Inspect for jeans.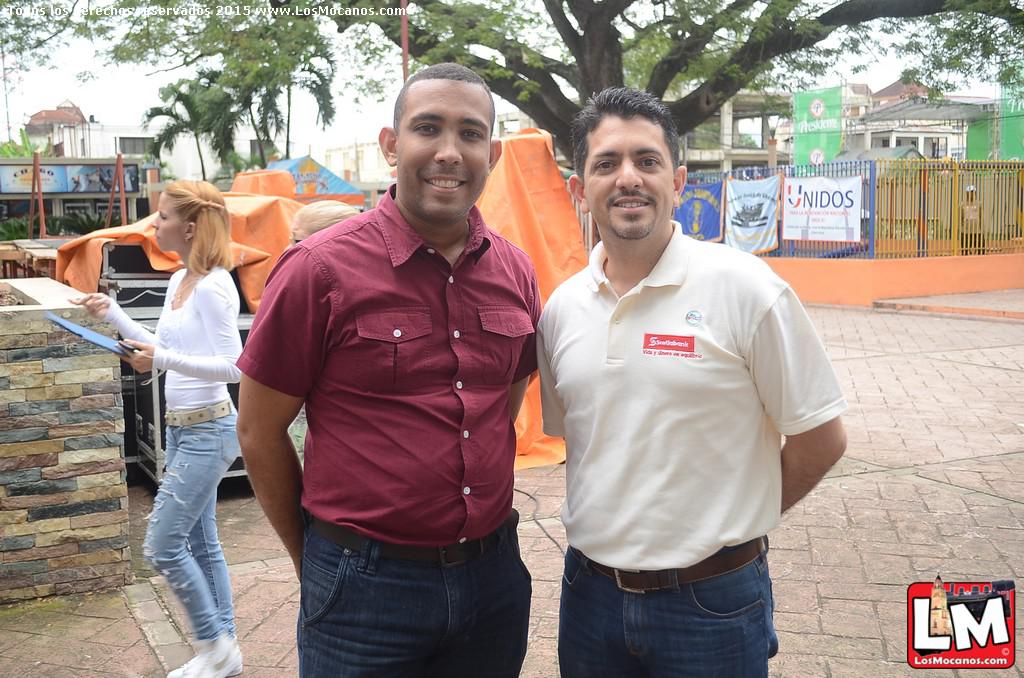
Inspection: box(141, 402, 246, 644).
